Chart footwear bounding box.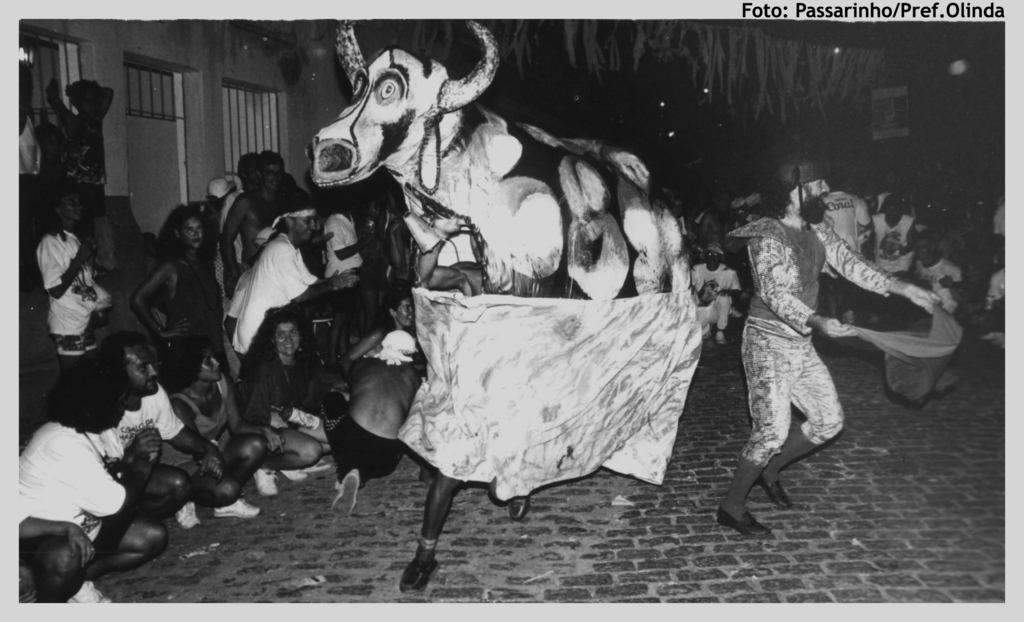
Charted: 399,556,438,594.
